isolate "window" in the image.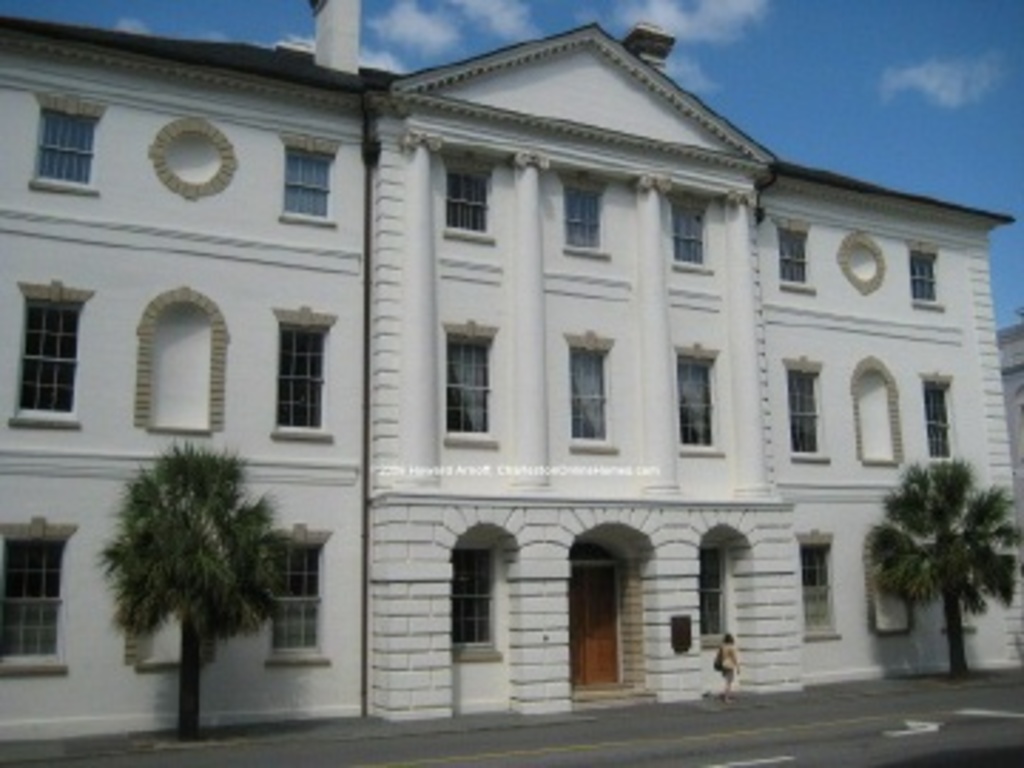
Isolated region: (873, 535, 922, 629).
